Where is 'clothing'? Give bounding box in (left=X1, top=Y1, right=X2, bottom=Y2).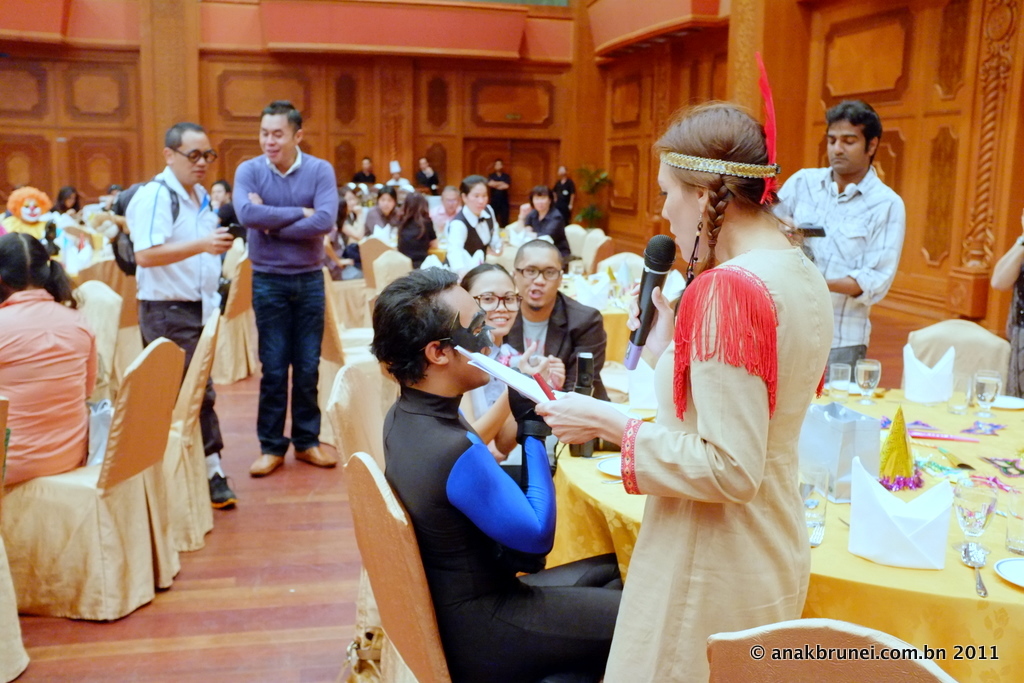
(left=490, top=174, right=515, bottom=230).
